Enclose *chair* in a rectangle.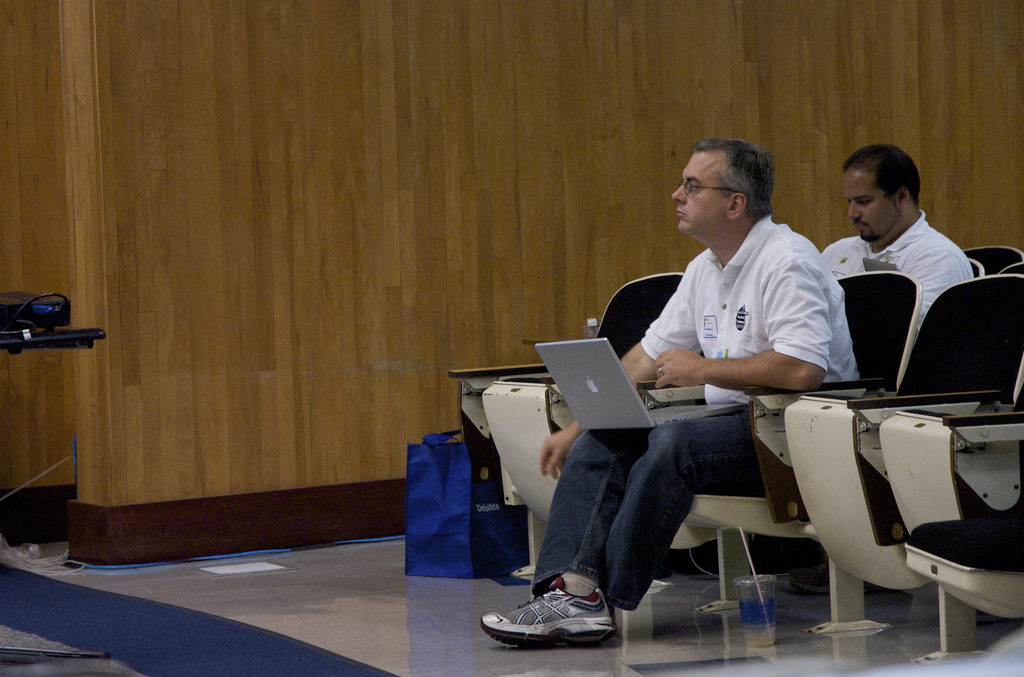
[882,411,1023,676].
